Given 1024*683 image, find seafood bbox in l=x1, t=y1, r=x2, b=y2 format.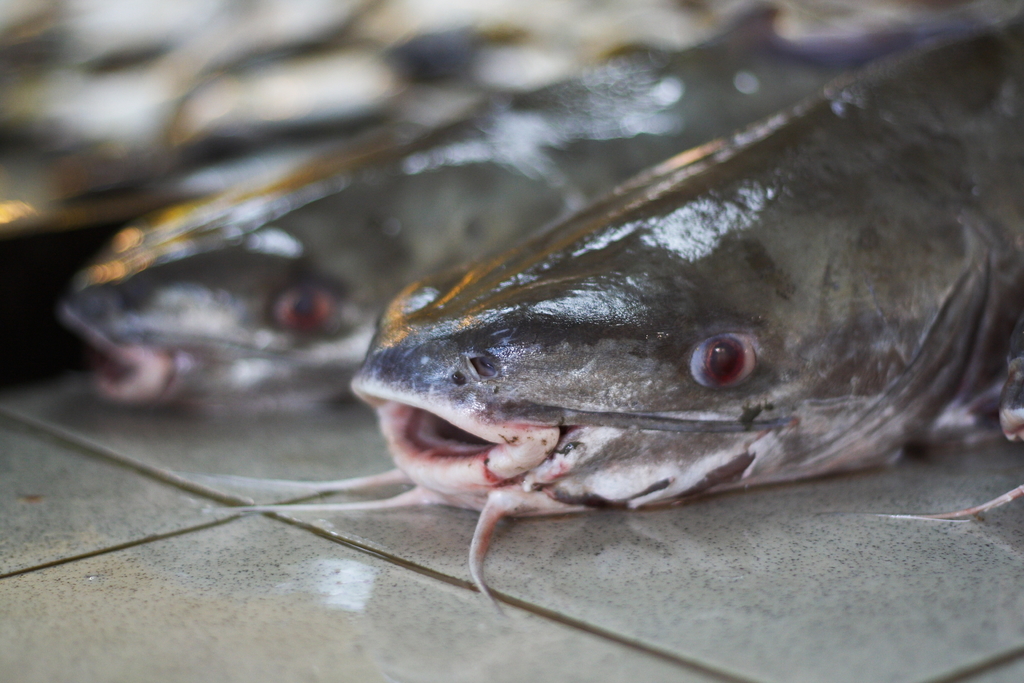
l=61, t=6, r=840, b=411.
